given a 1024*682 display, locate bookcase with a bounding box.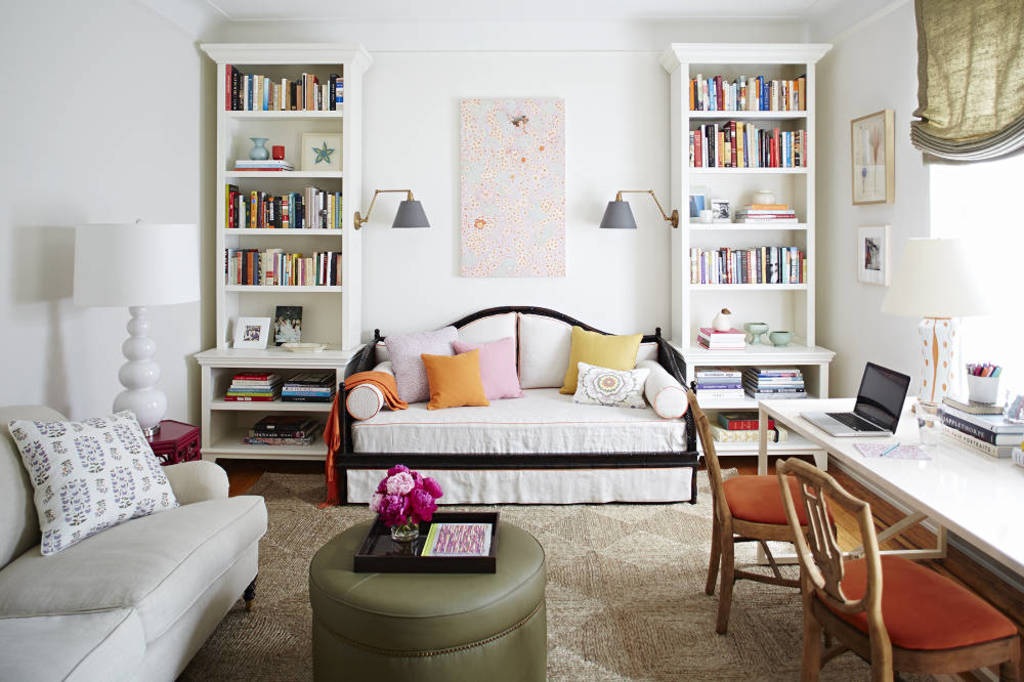
Located: BBox(193, 39, 373, 455).
